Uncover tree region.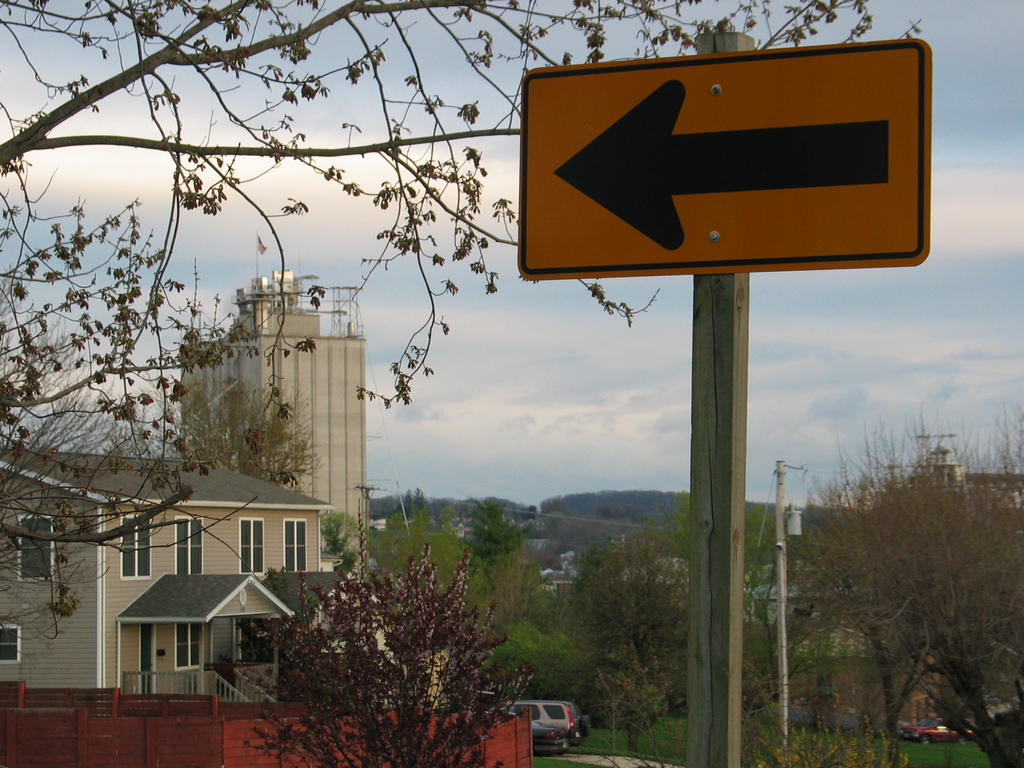
Uncovered: x1=156 y1=372 x2=382 y2=508.
